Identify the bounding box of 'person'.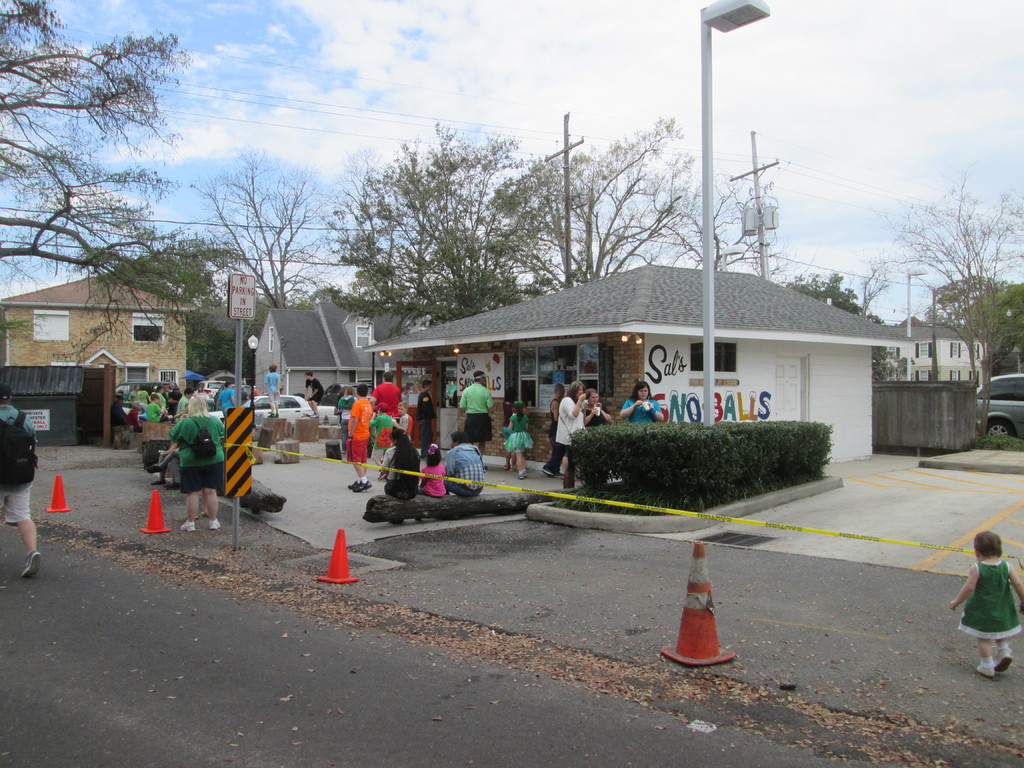
370,409,406,473.
